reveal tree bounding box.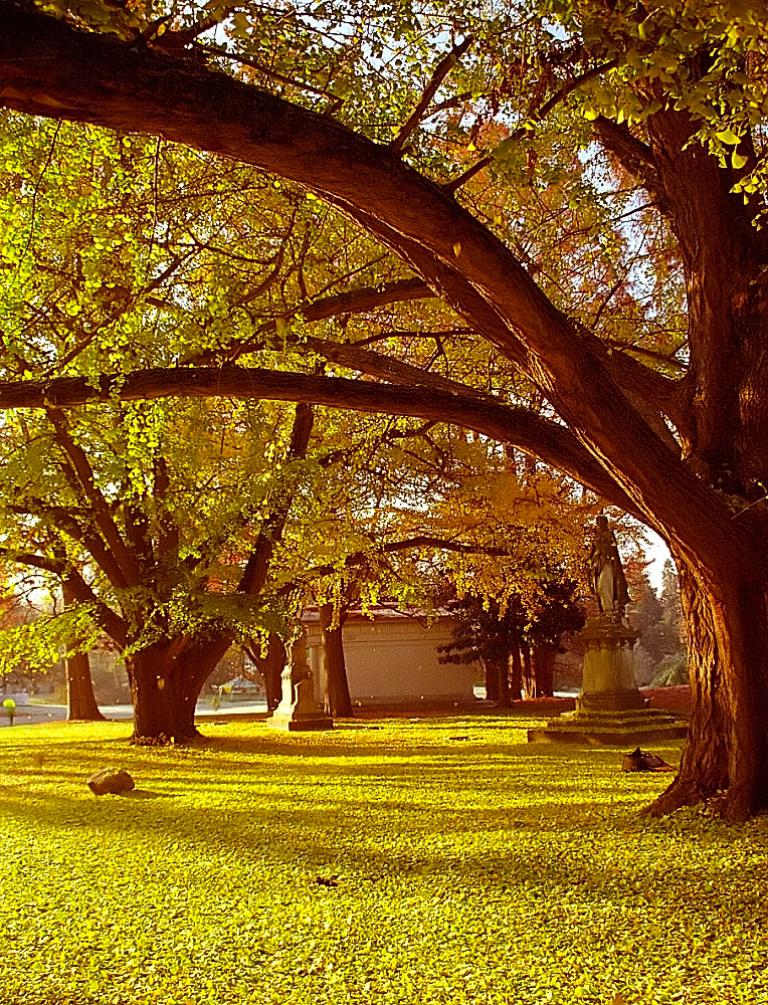
Revealed: x1=285, y1=409, x2=637, y2=730.
